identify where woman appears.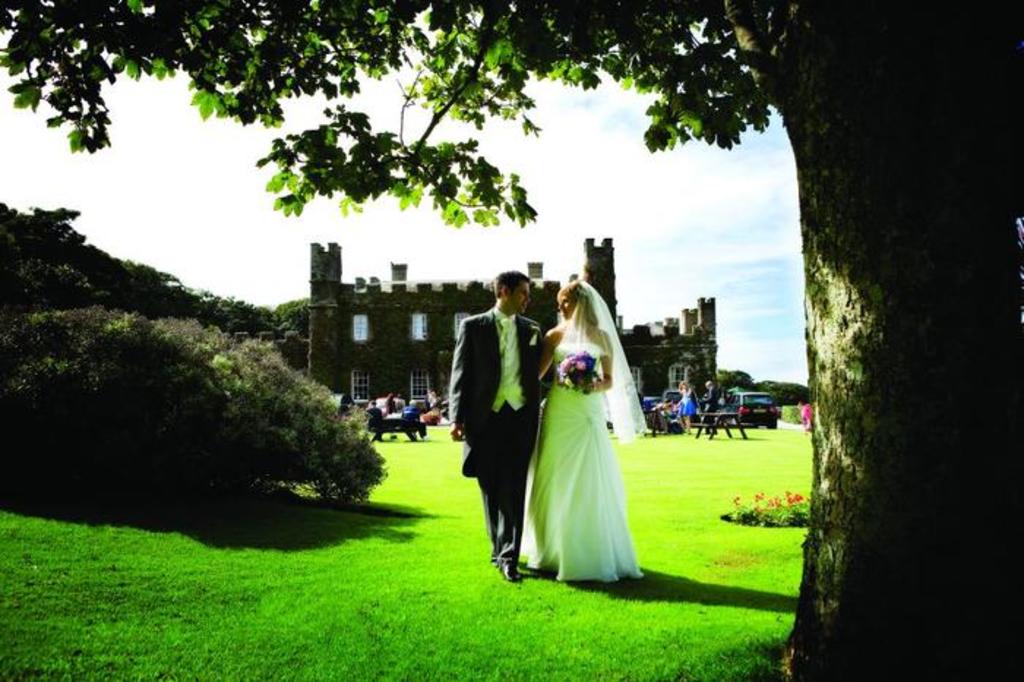
Appears at crop(525, 275, 648, 597).
